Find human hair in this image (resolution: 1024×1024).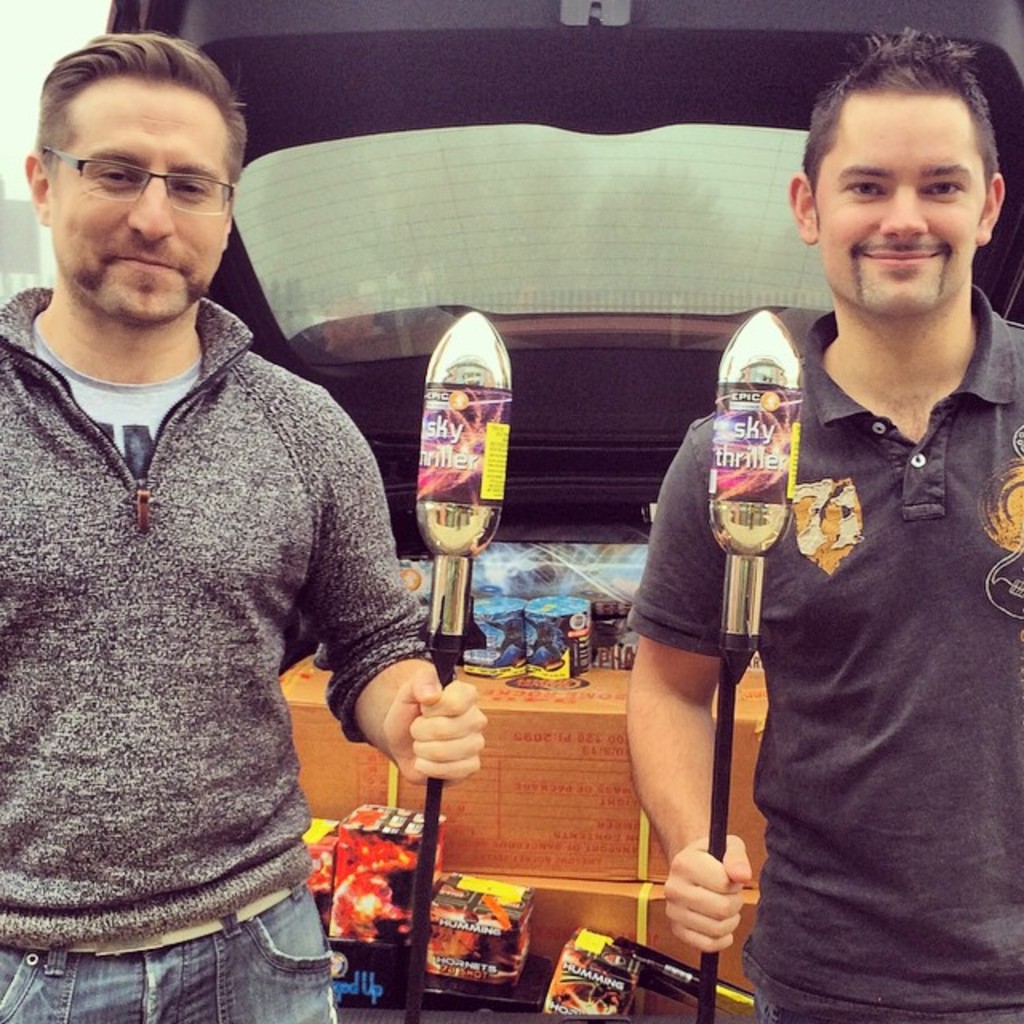
BBox(813, 42, 995, 245).
